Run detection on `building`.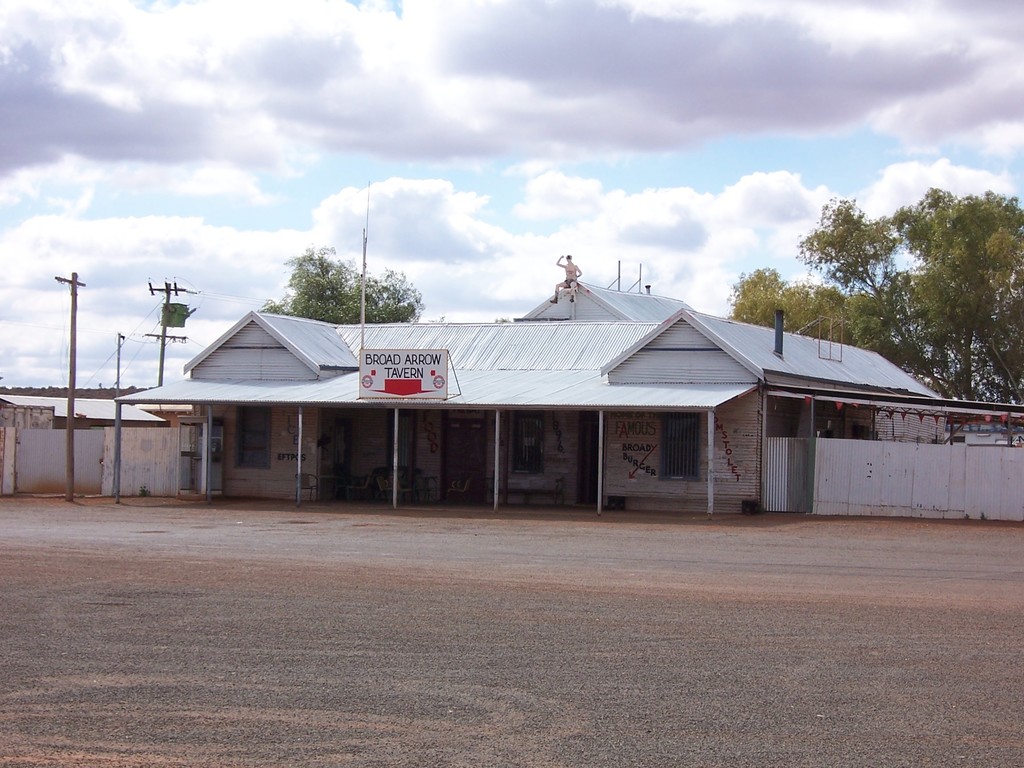
Result: <box>0,397,166,429</box>.
